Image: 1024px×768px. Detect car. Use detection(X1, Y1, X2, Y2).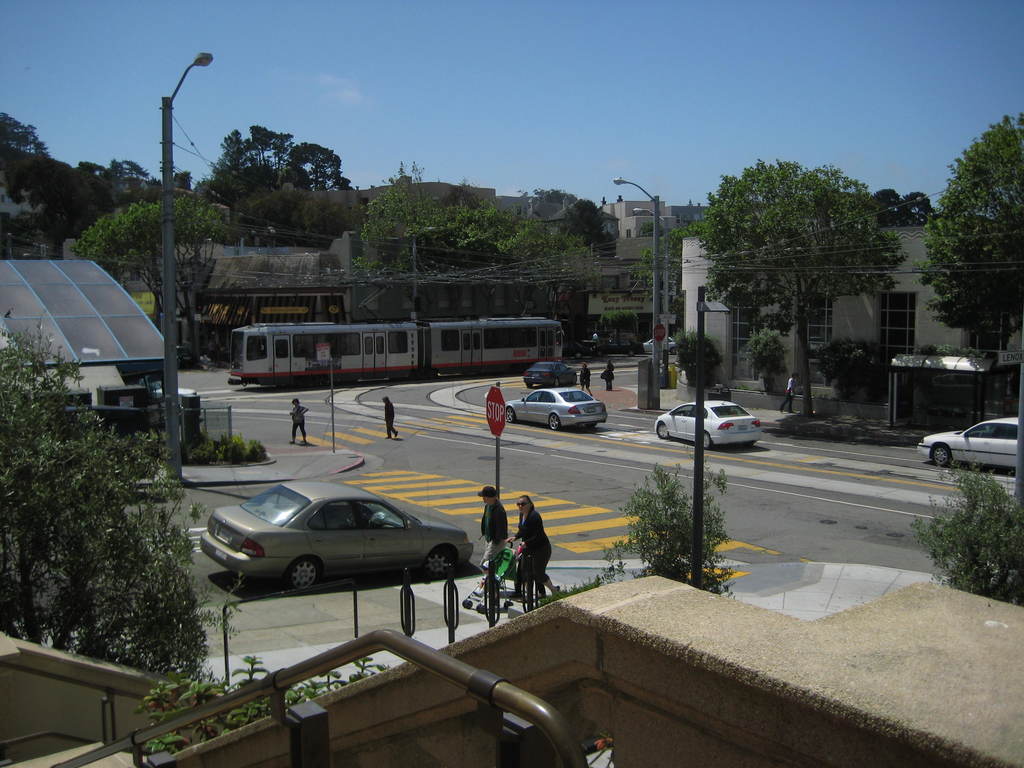
detection(629, 333, 676, 353).
